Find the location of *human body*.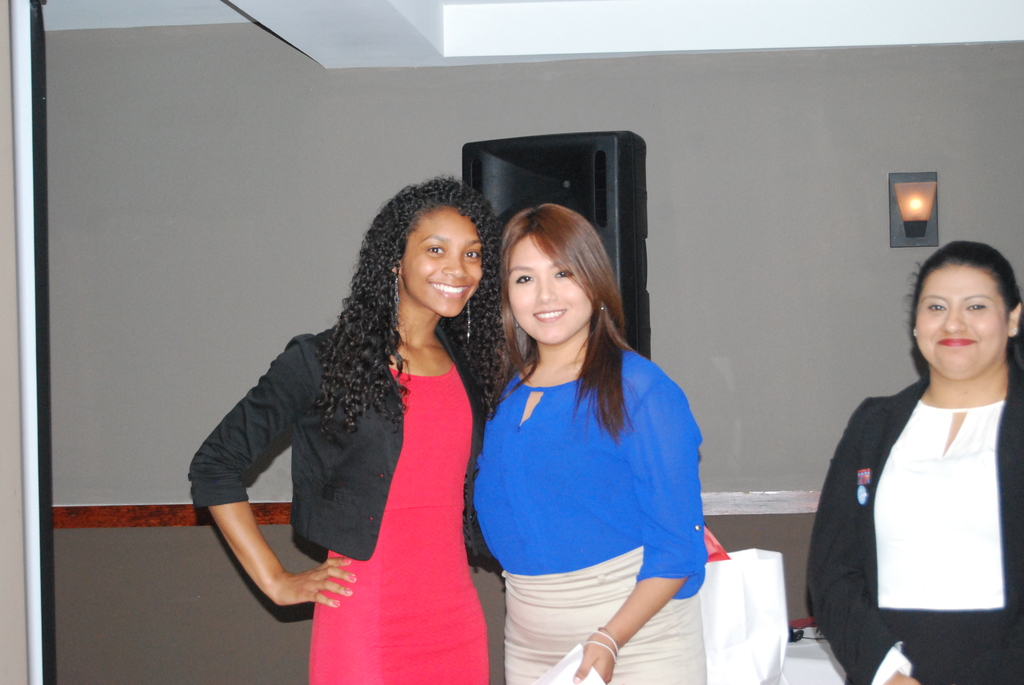
Location: (200,173,522,673).
